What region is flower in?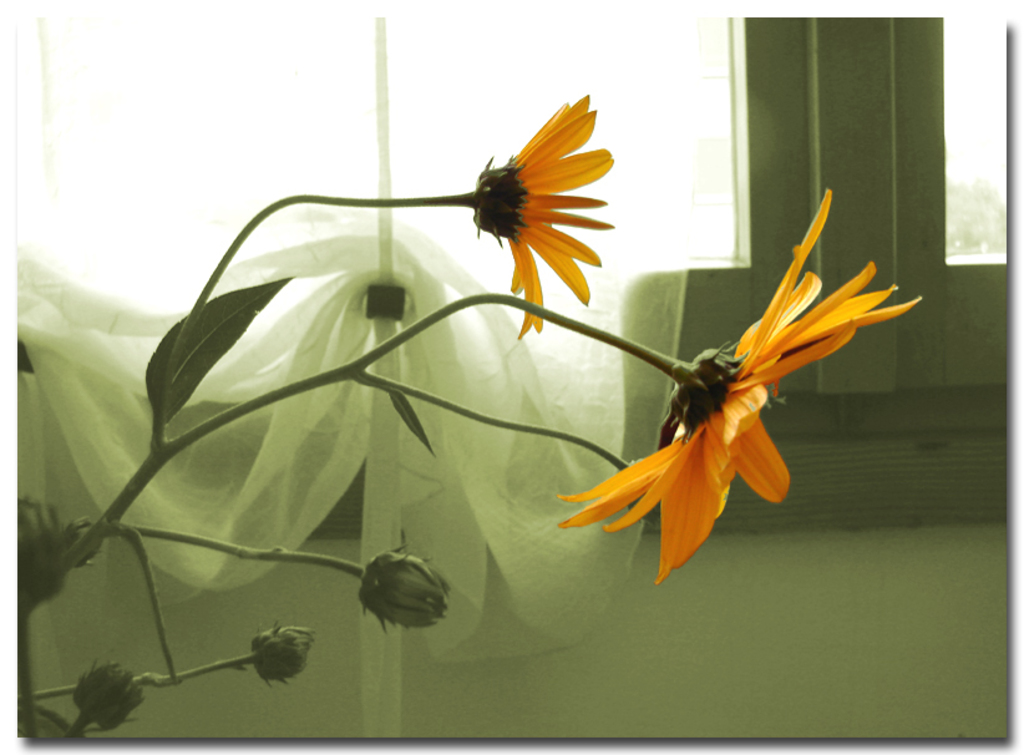
(21, 510, 78, 608).
